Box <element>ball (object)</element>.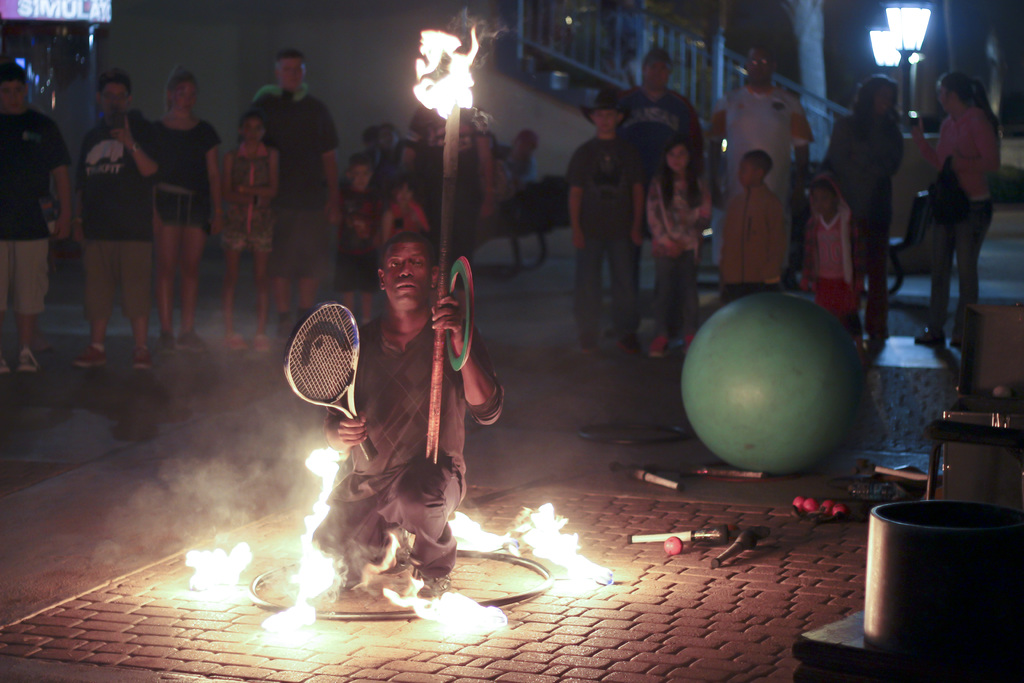
select_region(662, 536, 684, 556).
